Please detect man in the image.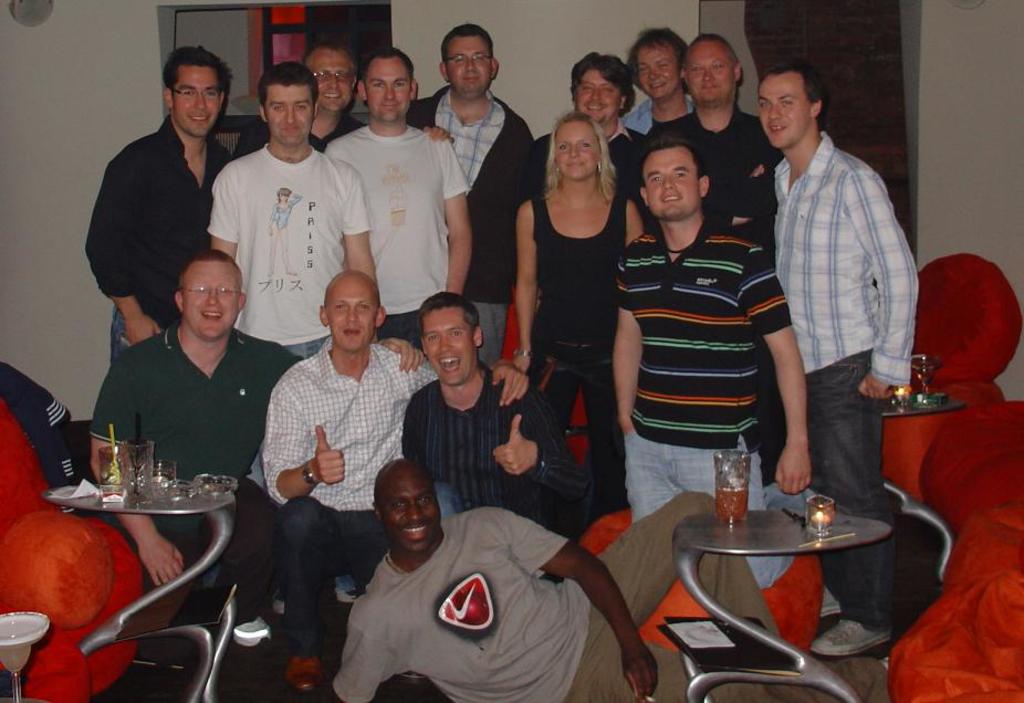
BBox(261, 263, 530, 693).
